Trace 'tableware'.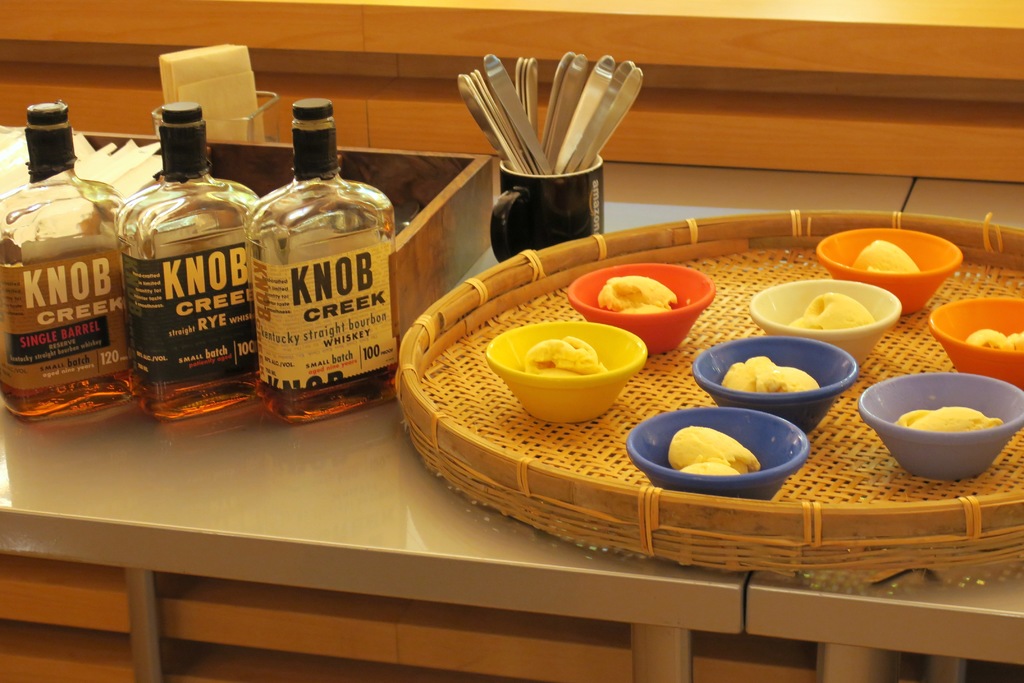
Traced to bbox=(815, 229, 964, 317).
